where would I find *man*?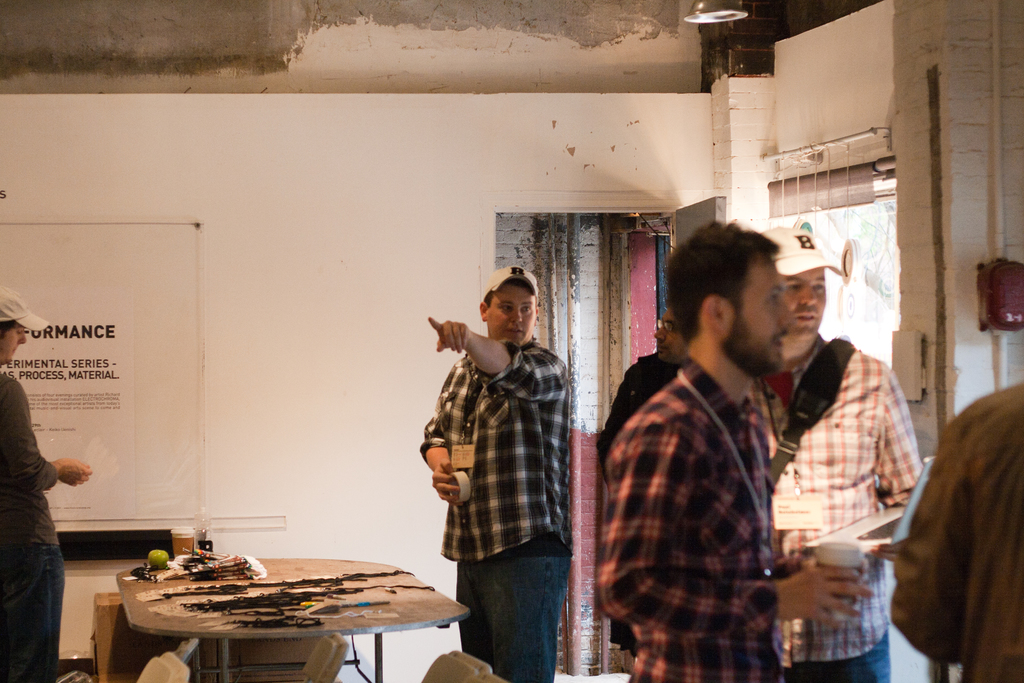
At left=0, top=294, right=95, bottom=682.
